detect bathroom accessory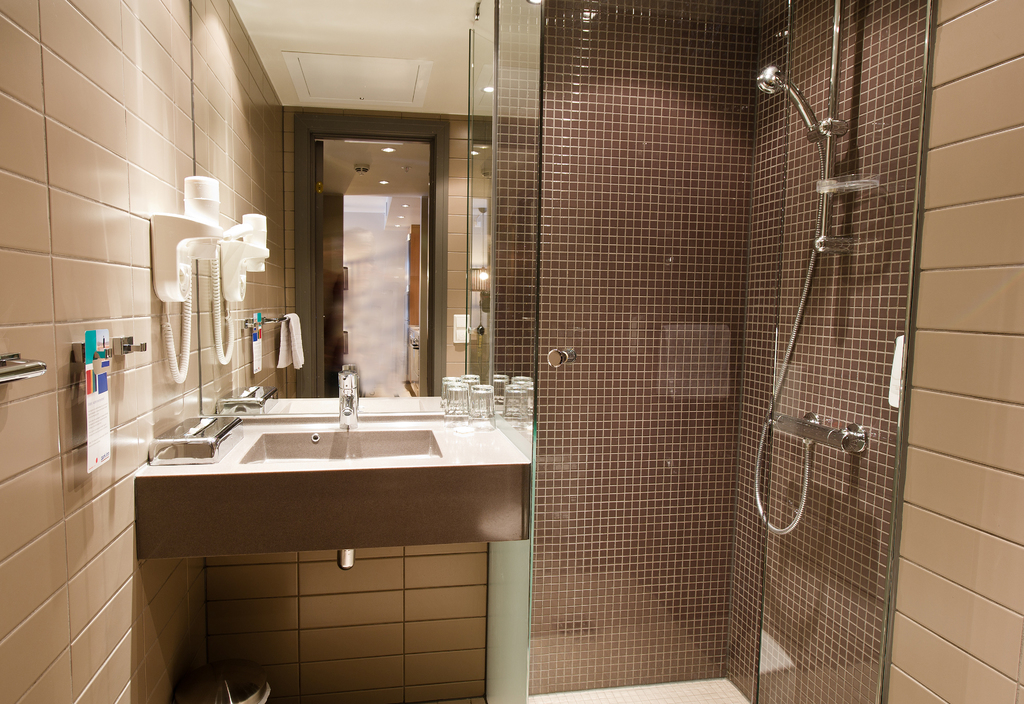
[x1=0, y1=346, x2=51, y2=405]
